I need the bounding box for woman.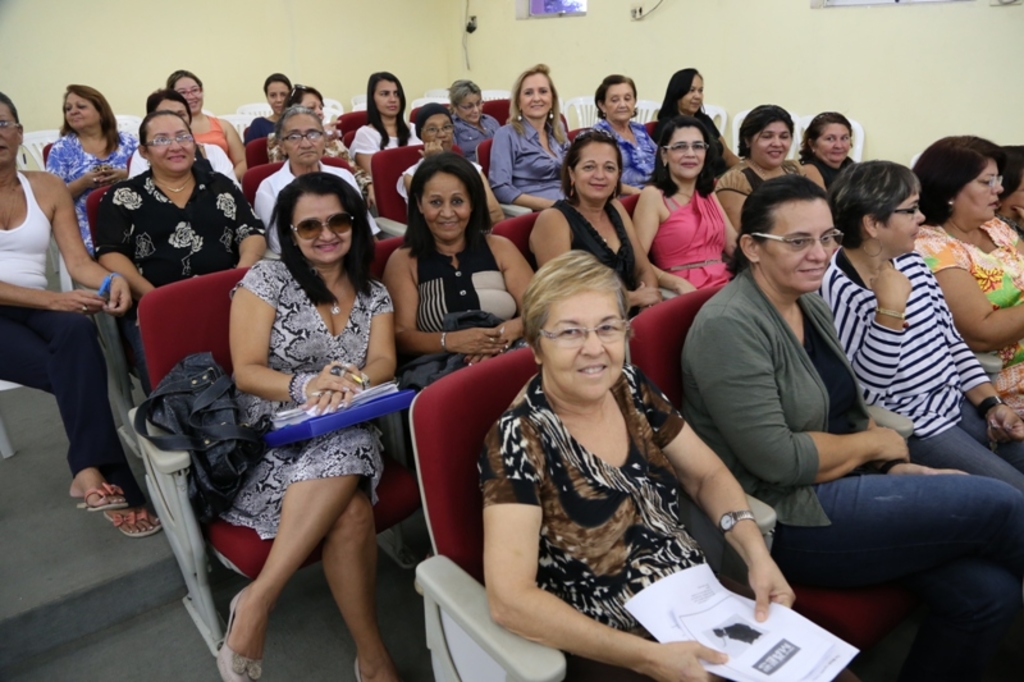
Here it is: <bbox>818, 151, 1023, 488</bbox>.
